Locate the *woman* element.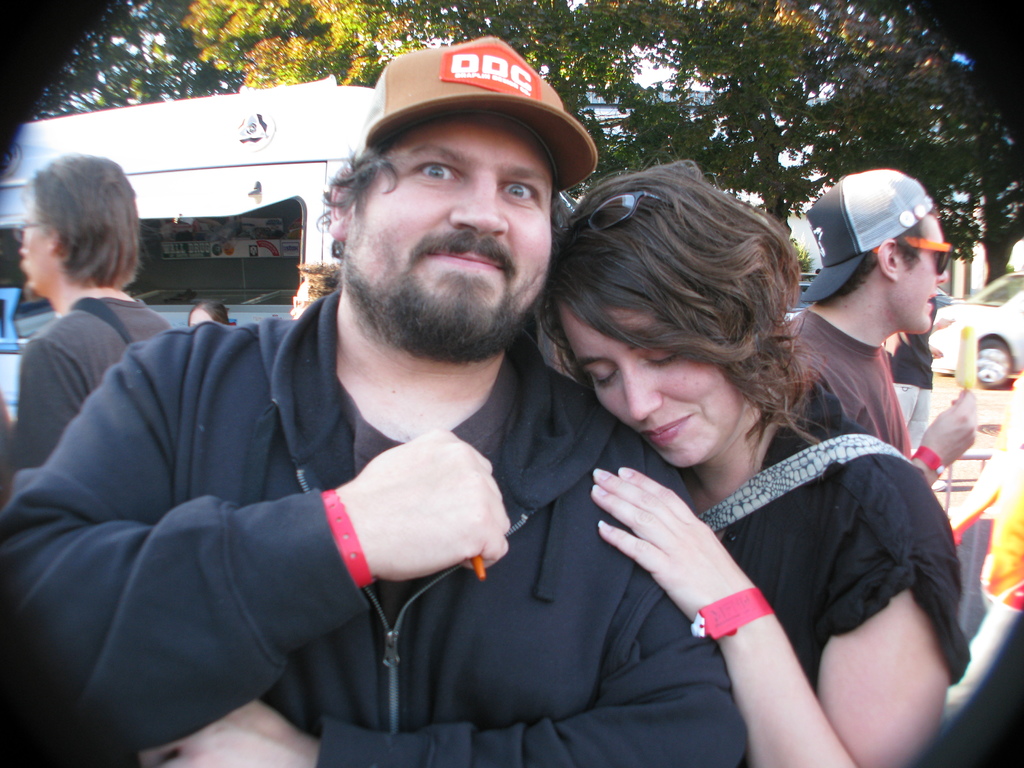
Element bbox: locate(538, 140, 966, 767).
